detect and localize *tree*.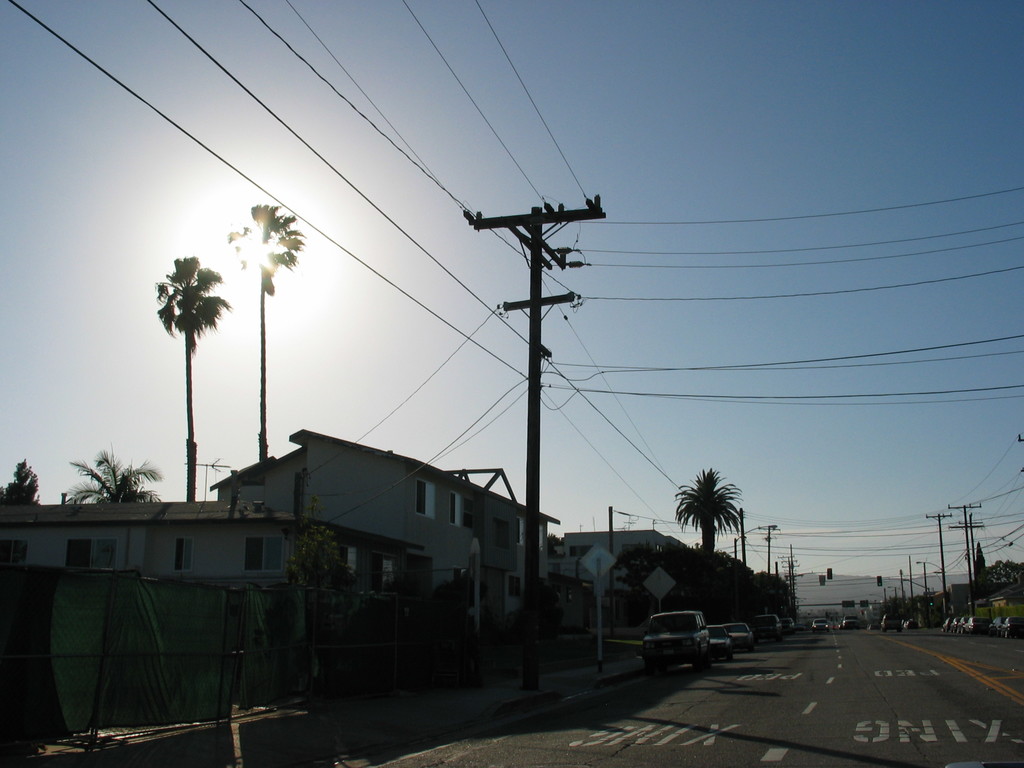
Localized at {"x1": 152, "y1": 254, "x2": 232, "y2": 506}.
